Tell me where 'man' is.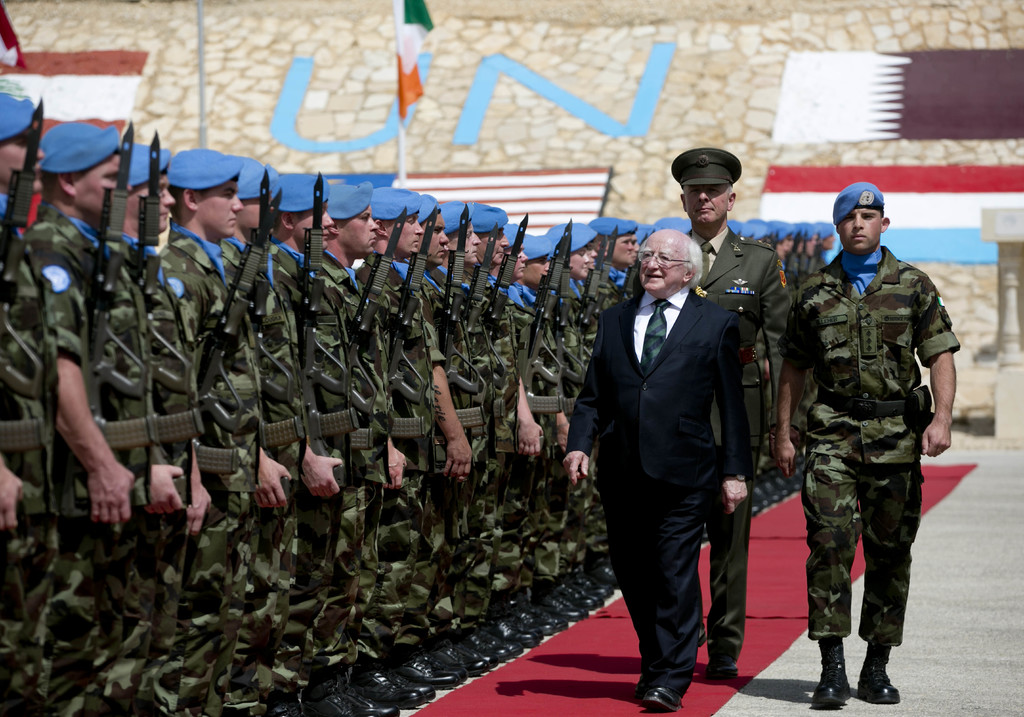
'man' is at 434, 187, 489, 675.
